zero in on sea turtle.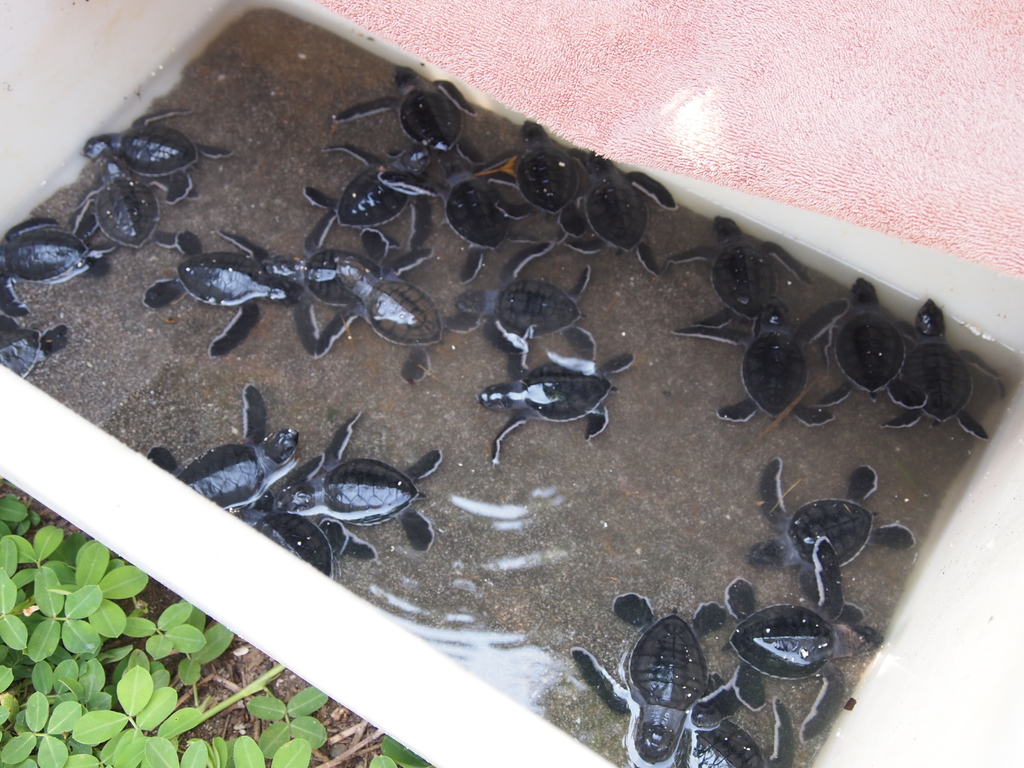
Zeroed in: 659 216 804 331.
